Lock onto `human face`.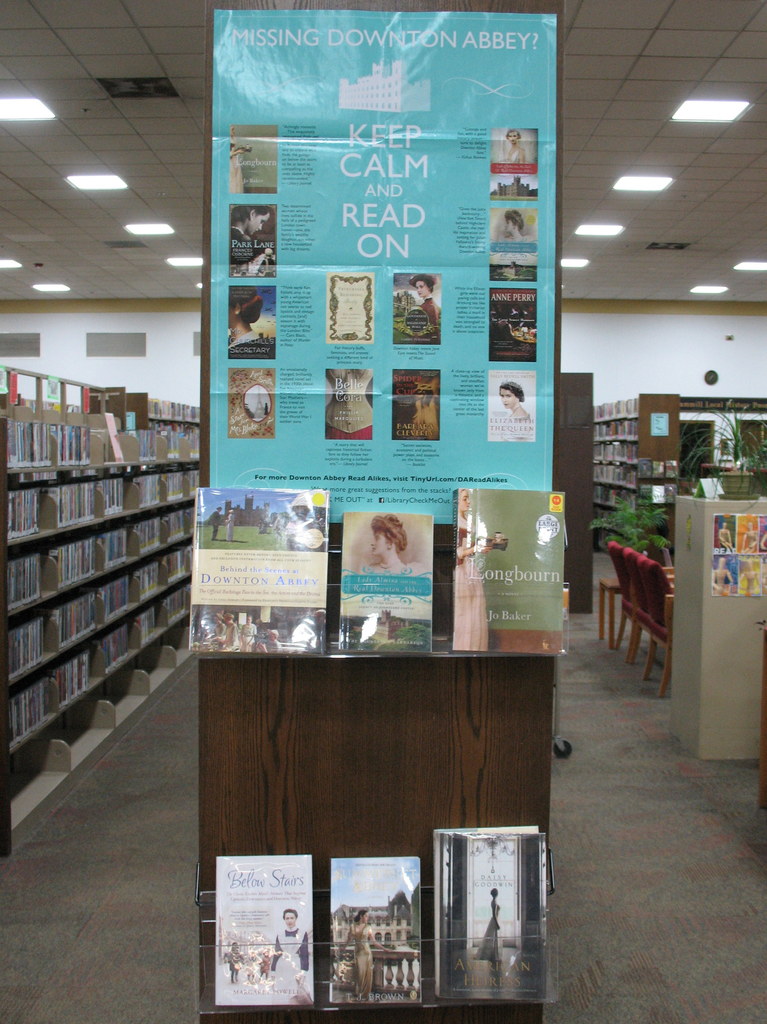
Locked: 416, 275, 434, 296.
